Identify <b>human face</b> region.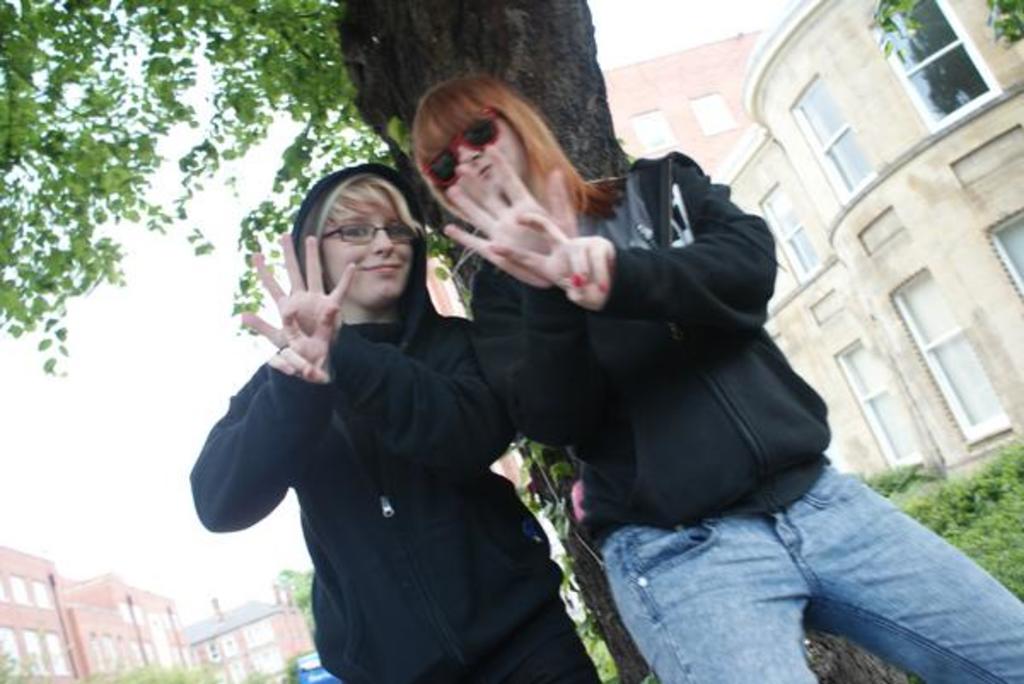
Region: bbox=(437, 113, 532, 203).
